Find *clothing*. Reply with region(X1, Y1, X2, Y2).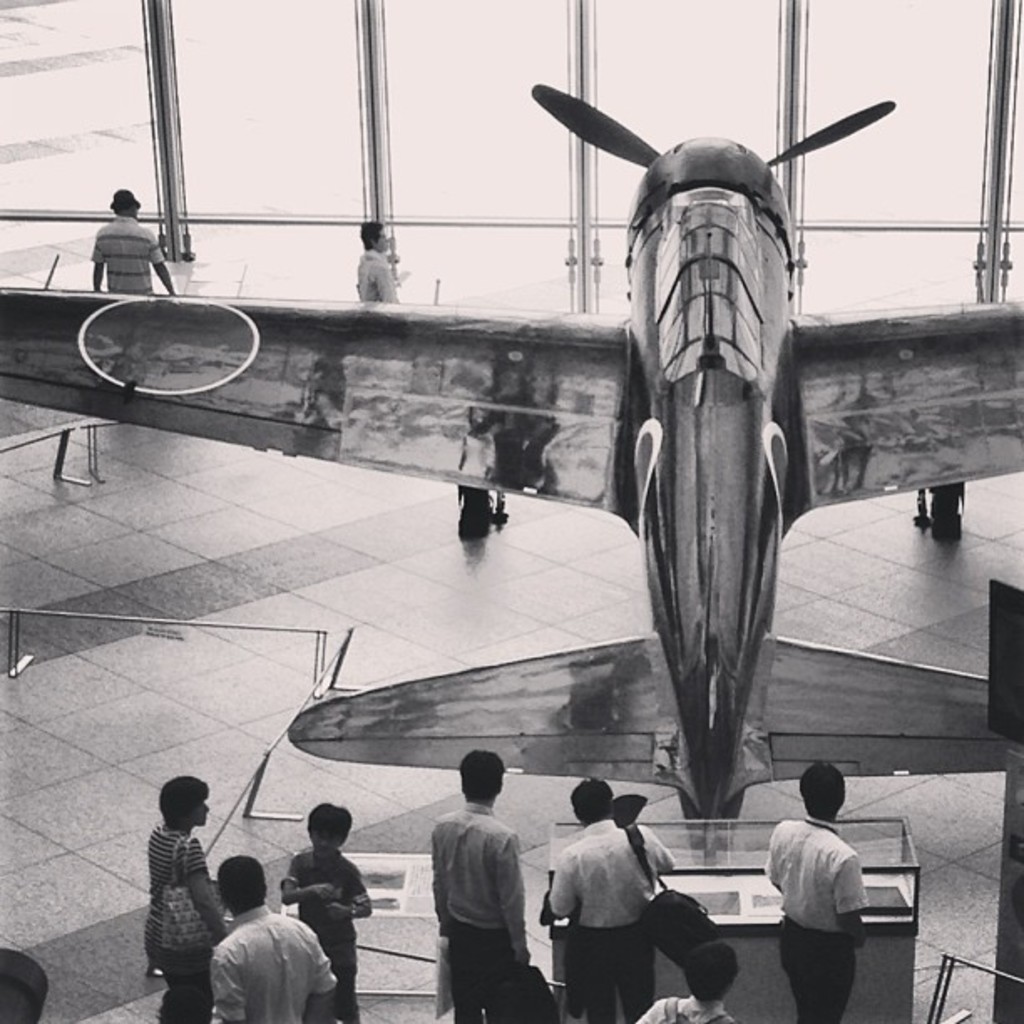
region(639, 991, 731, 1022).
